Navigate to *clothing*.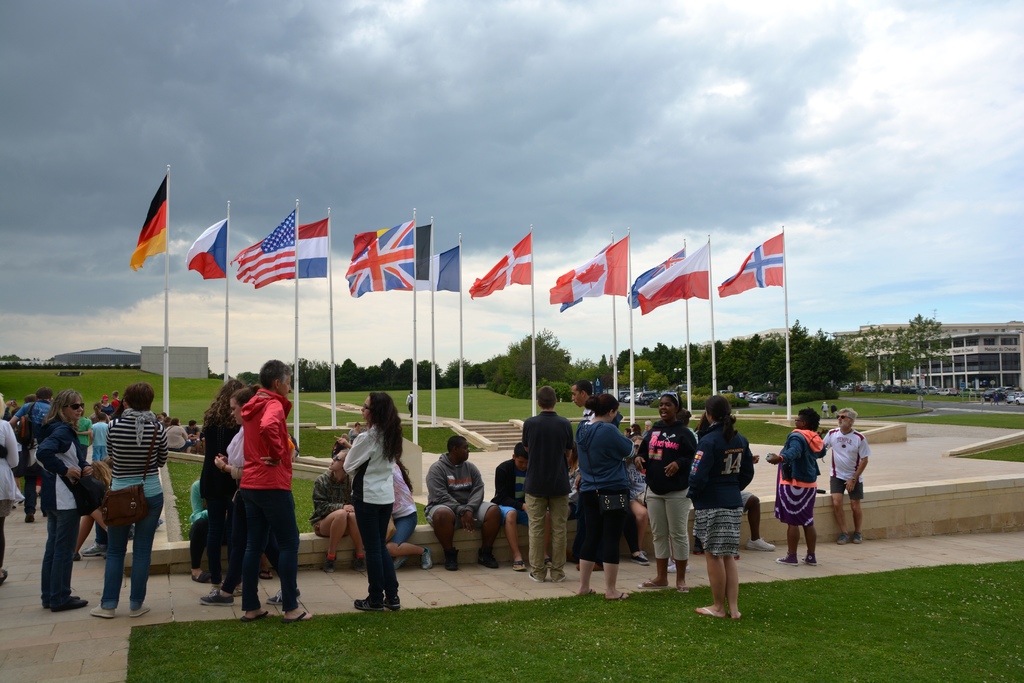
Navigation target: rect(770, 425, 826, 526).
